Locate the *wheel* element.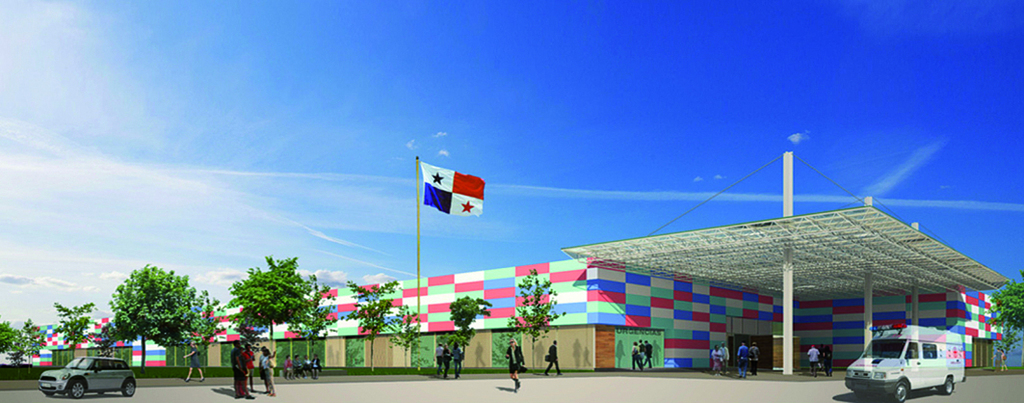
Element bbox: Rect(122, 380, 136, 398).
